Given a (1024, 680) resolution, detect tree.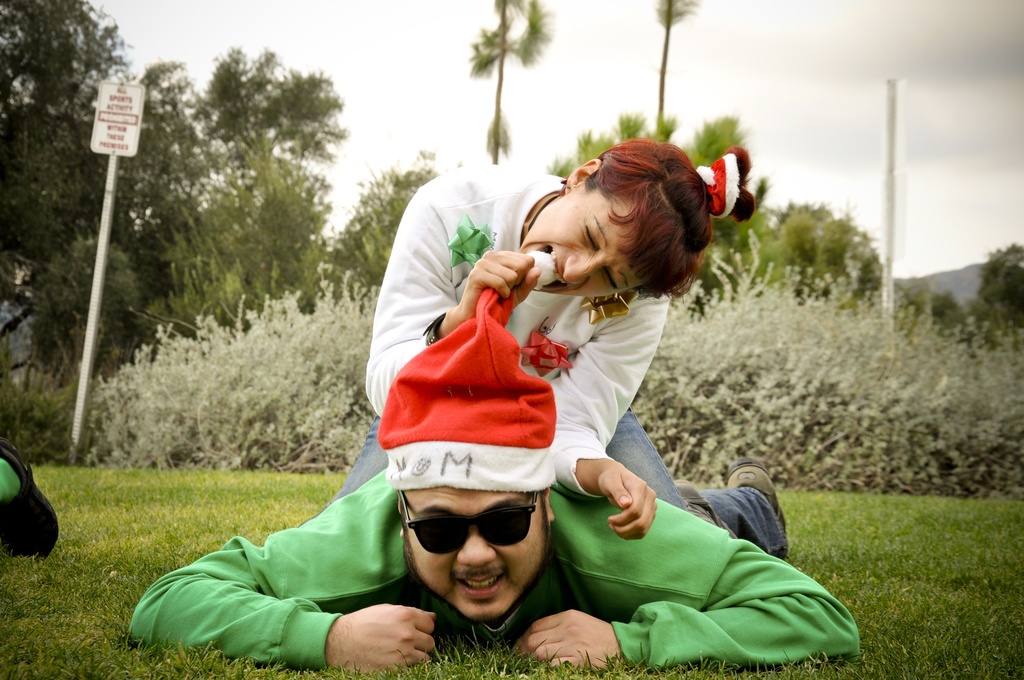
bbox(975, 236, 1023, 335).
